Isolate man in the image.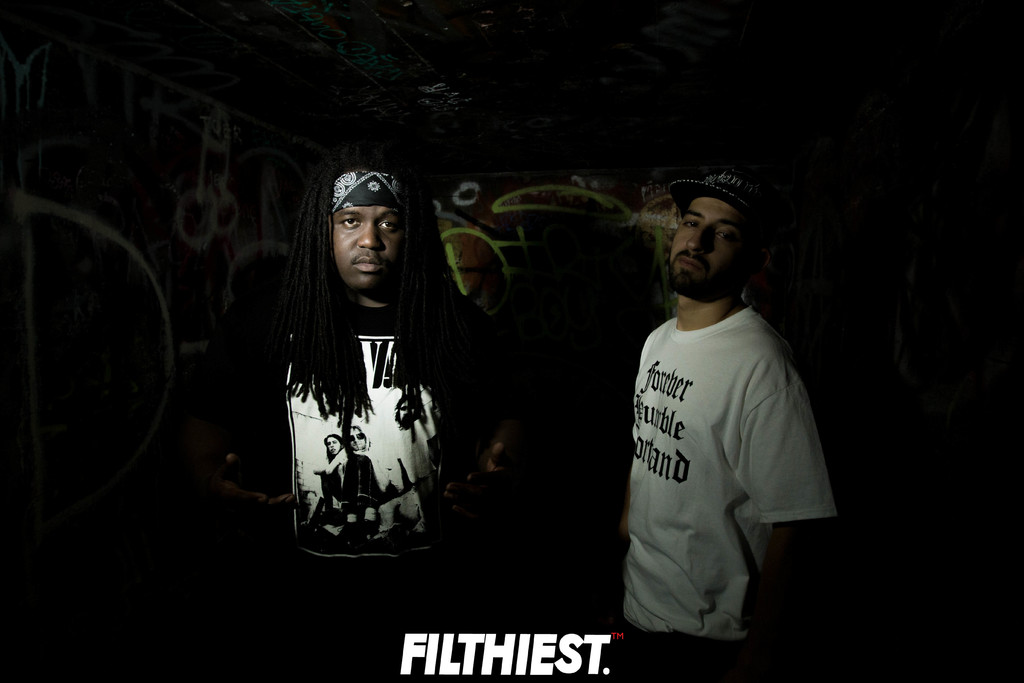
Isolated region: x1=605, y1=161, x2=836, y2=655.
